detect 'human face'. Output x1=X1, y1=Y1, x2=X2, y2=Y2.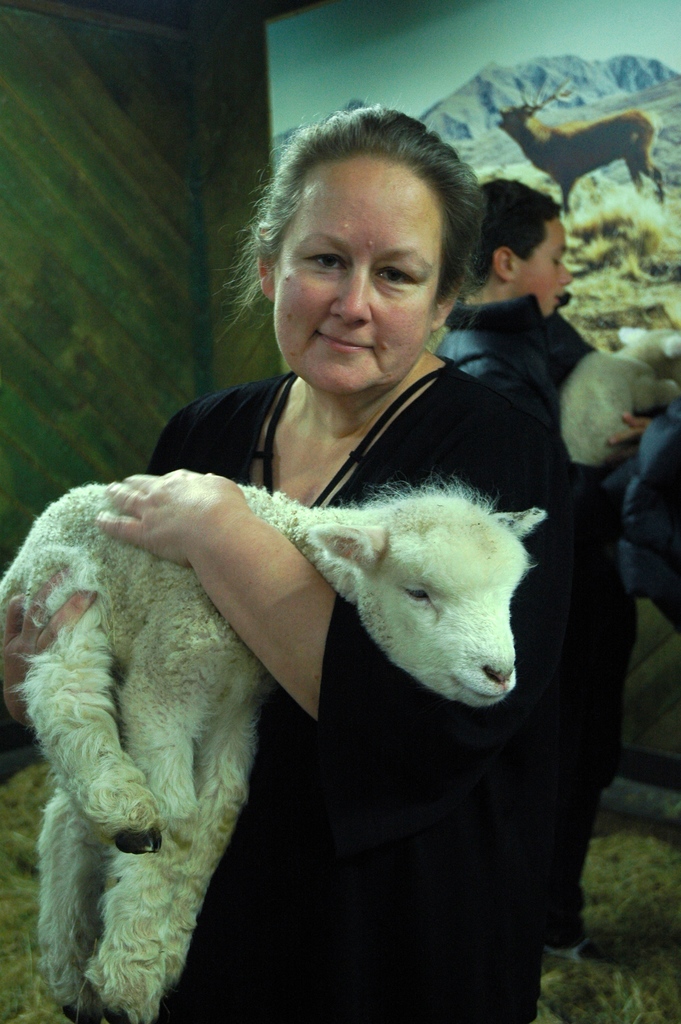
x1=270, y1=162, x2=438, y2=397.
